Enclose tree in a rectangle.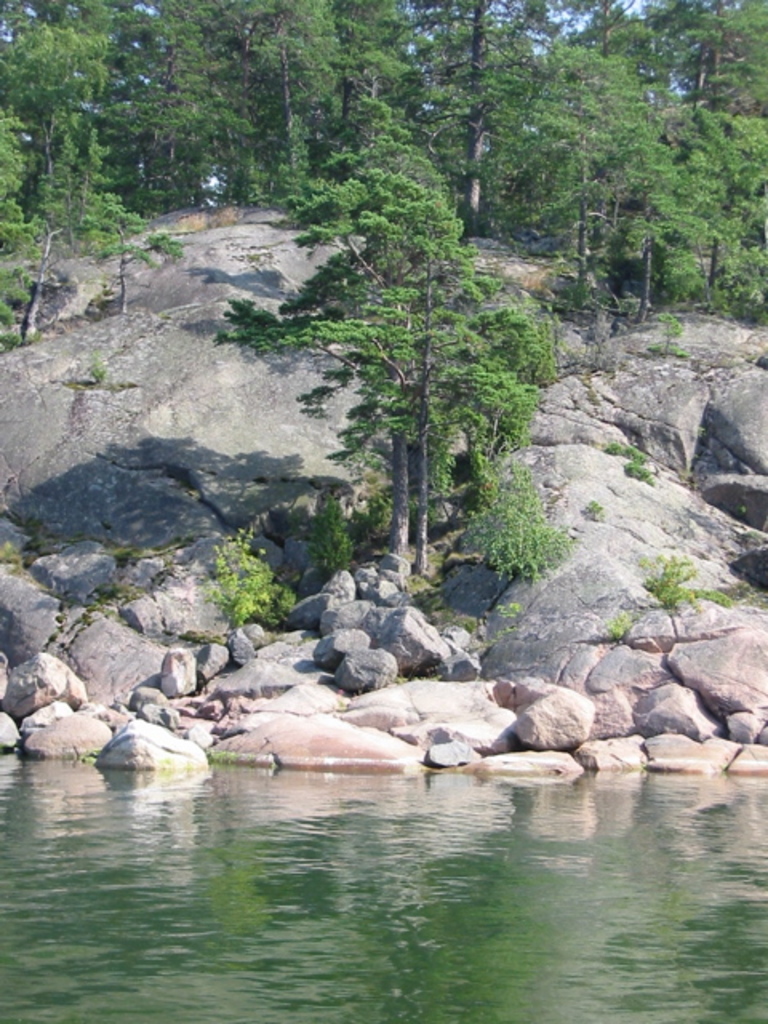
l=248, t=0, r=350, b=232.
